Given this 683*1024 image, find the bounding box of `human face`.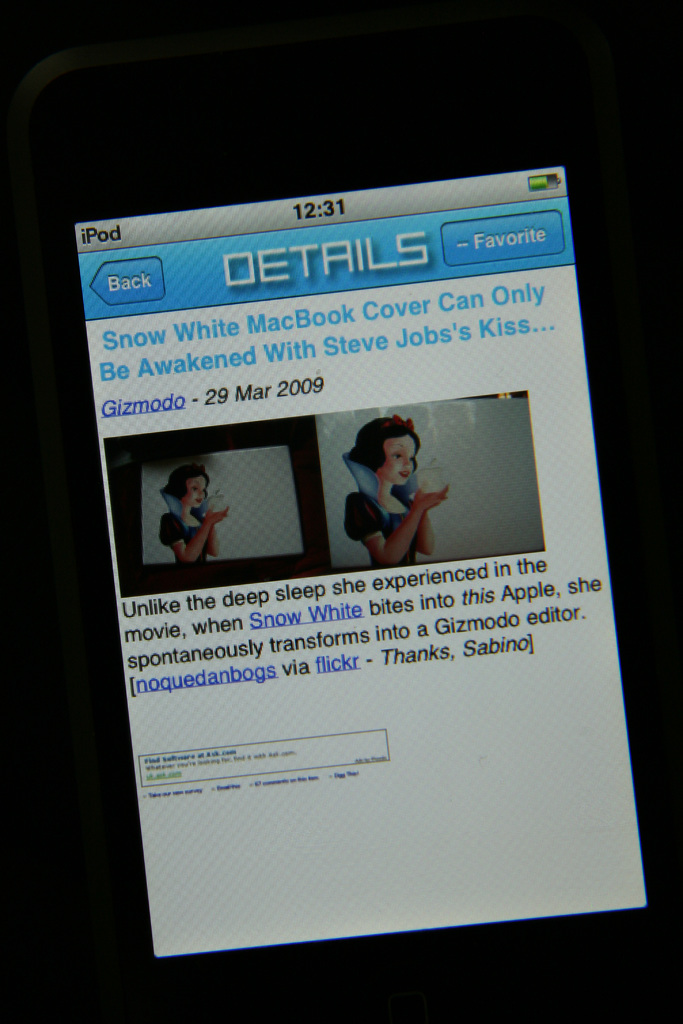
x1=183 y1=476 x2=208 y2=513.
